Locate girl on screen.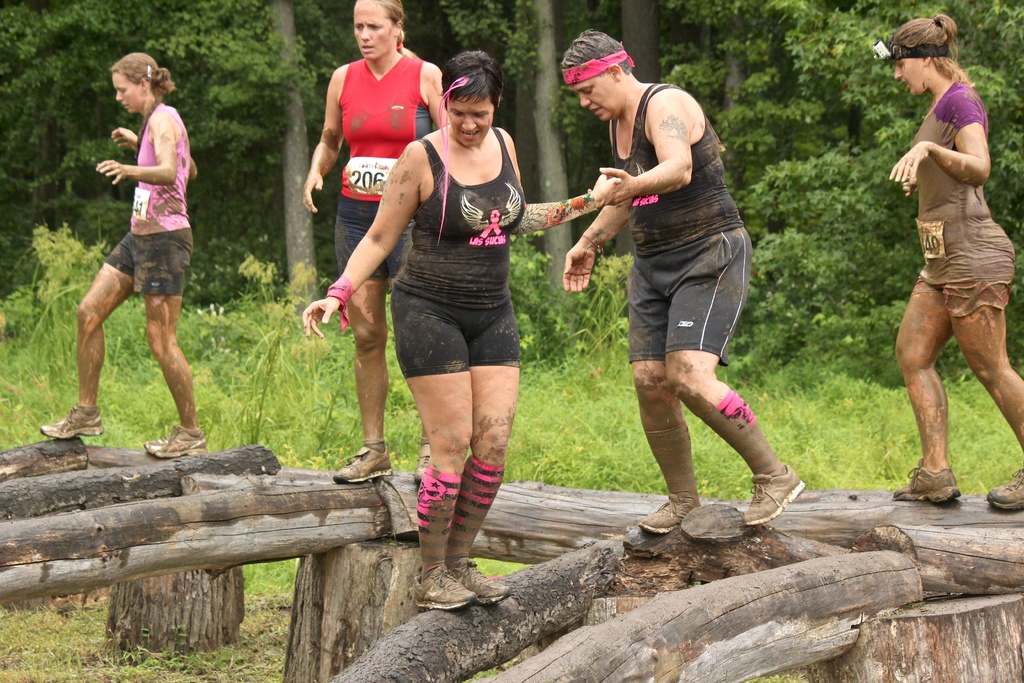
On screen at region(34, 47, 204, 463).
